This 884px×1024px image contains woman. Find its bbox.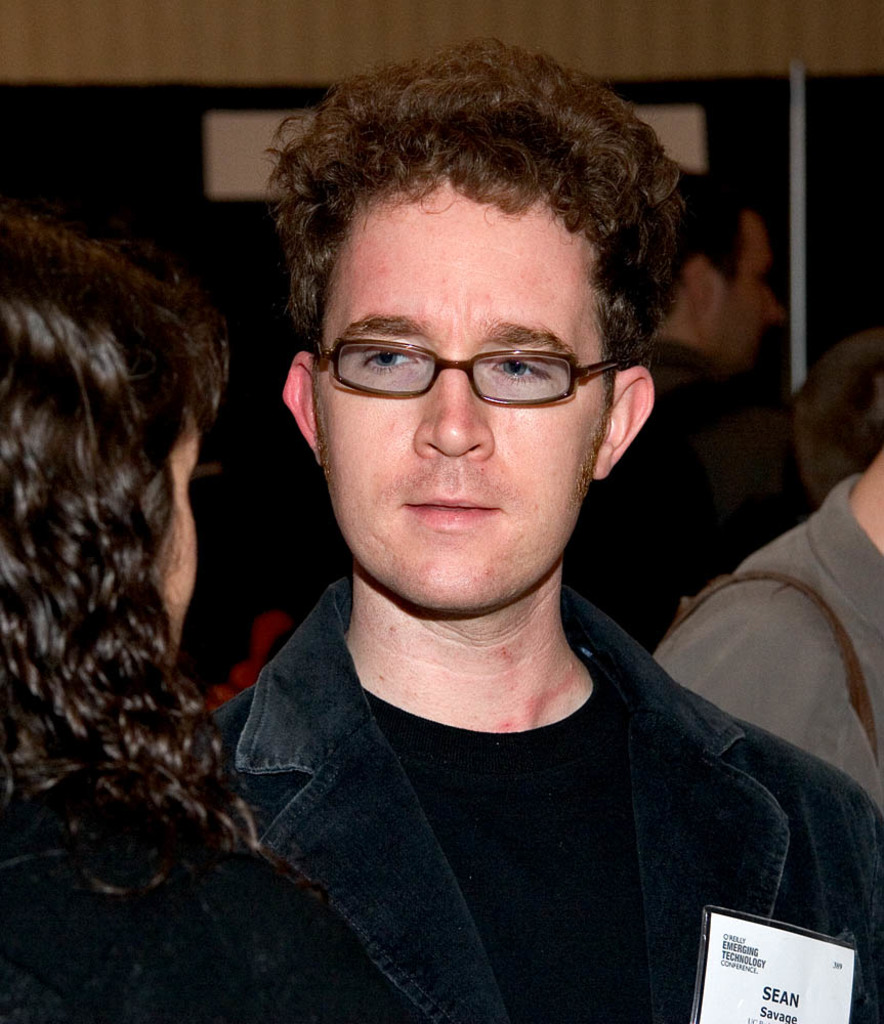
locate(0, 220, 452, 1023).
